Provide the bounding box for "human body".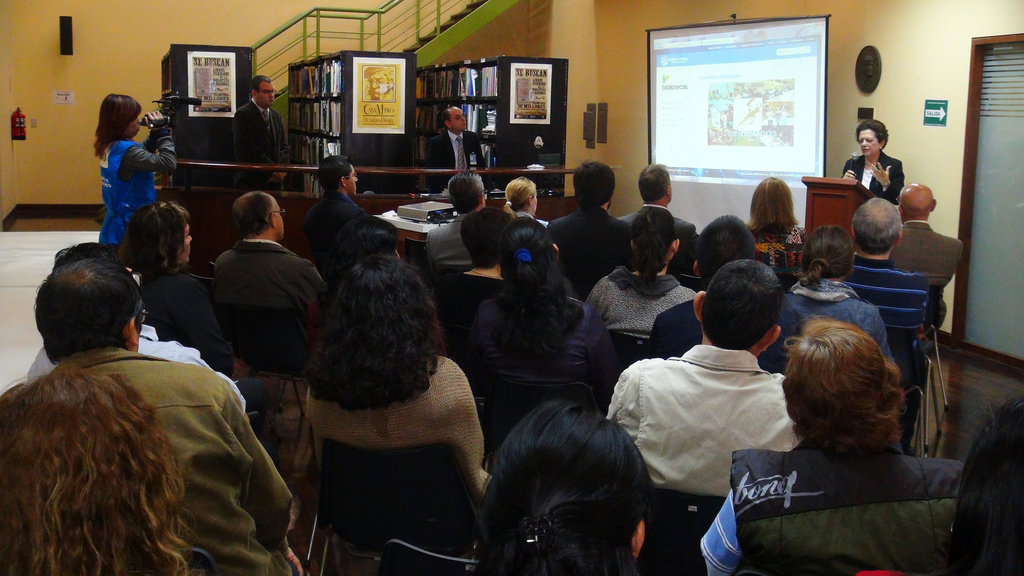
<bbox>27, 310, 253, 403</bbox>.
